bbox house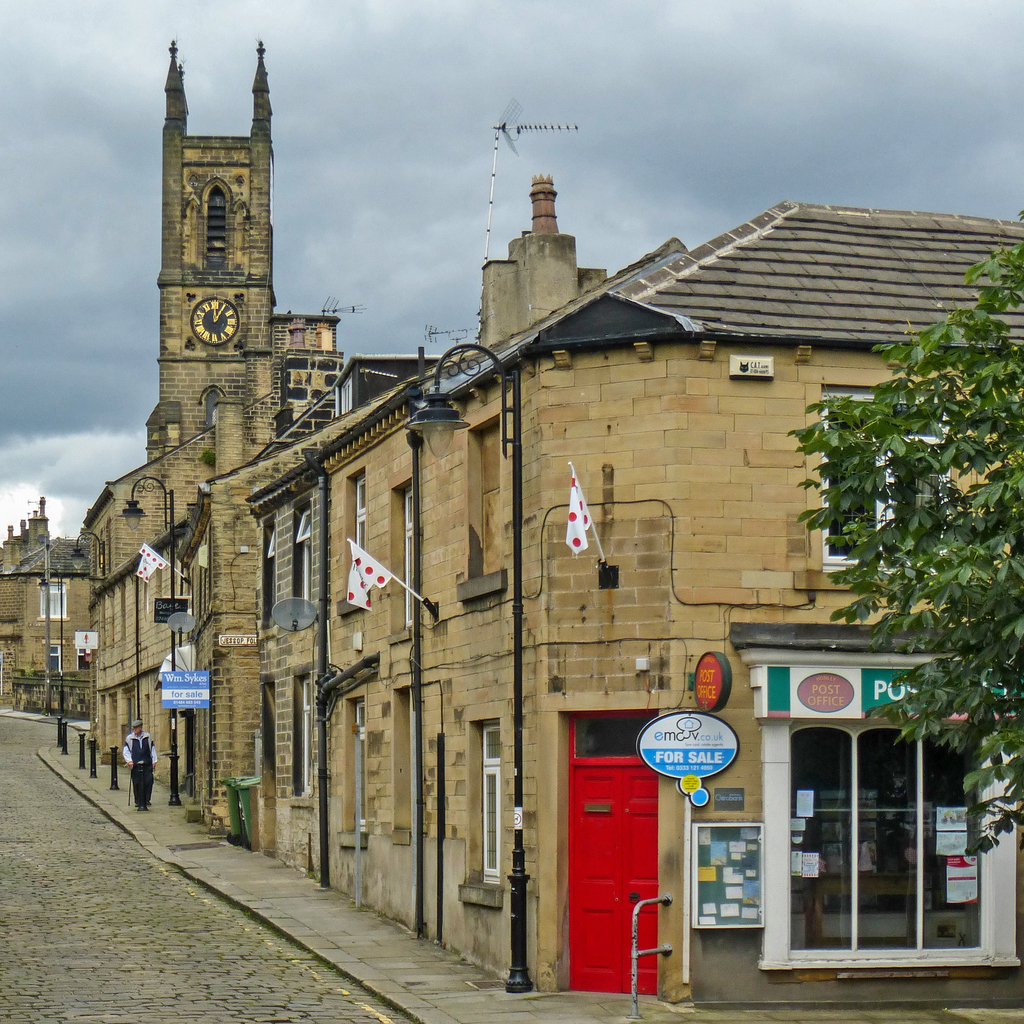
[x1=0, y1=503, x2=102, y2=724]
